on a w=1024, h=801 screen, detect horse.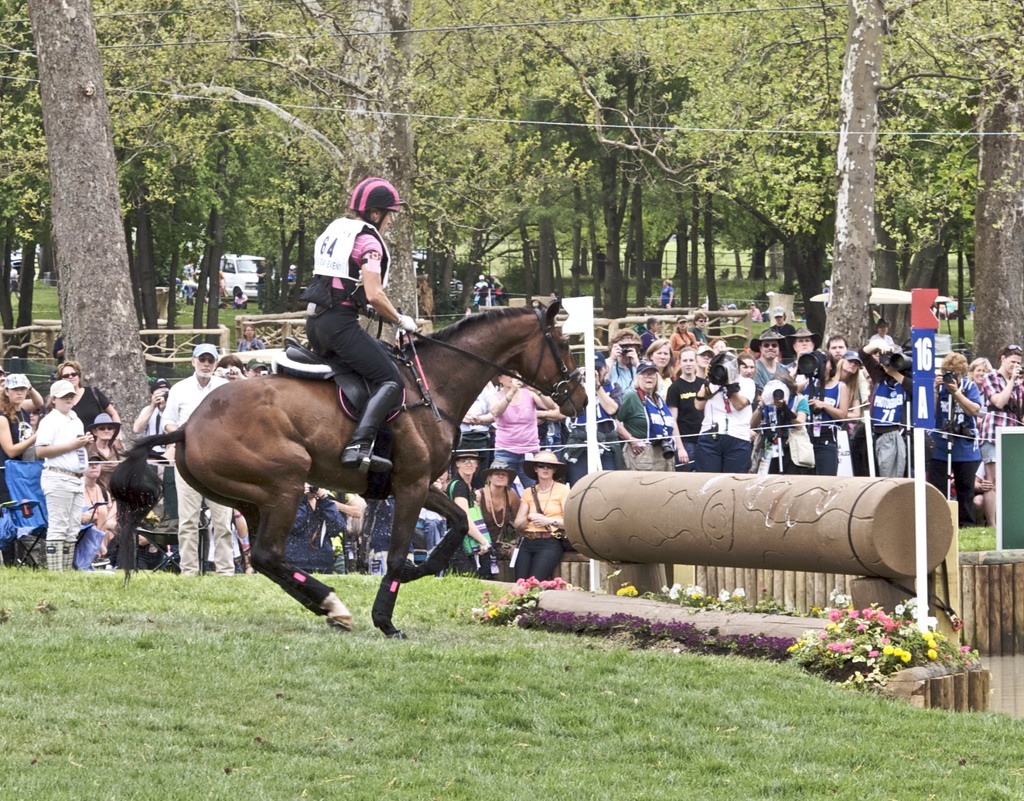
crop(106, 297, 590, 632).
